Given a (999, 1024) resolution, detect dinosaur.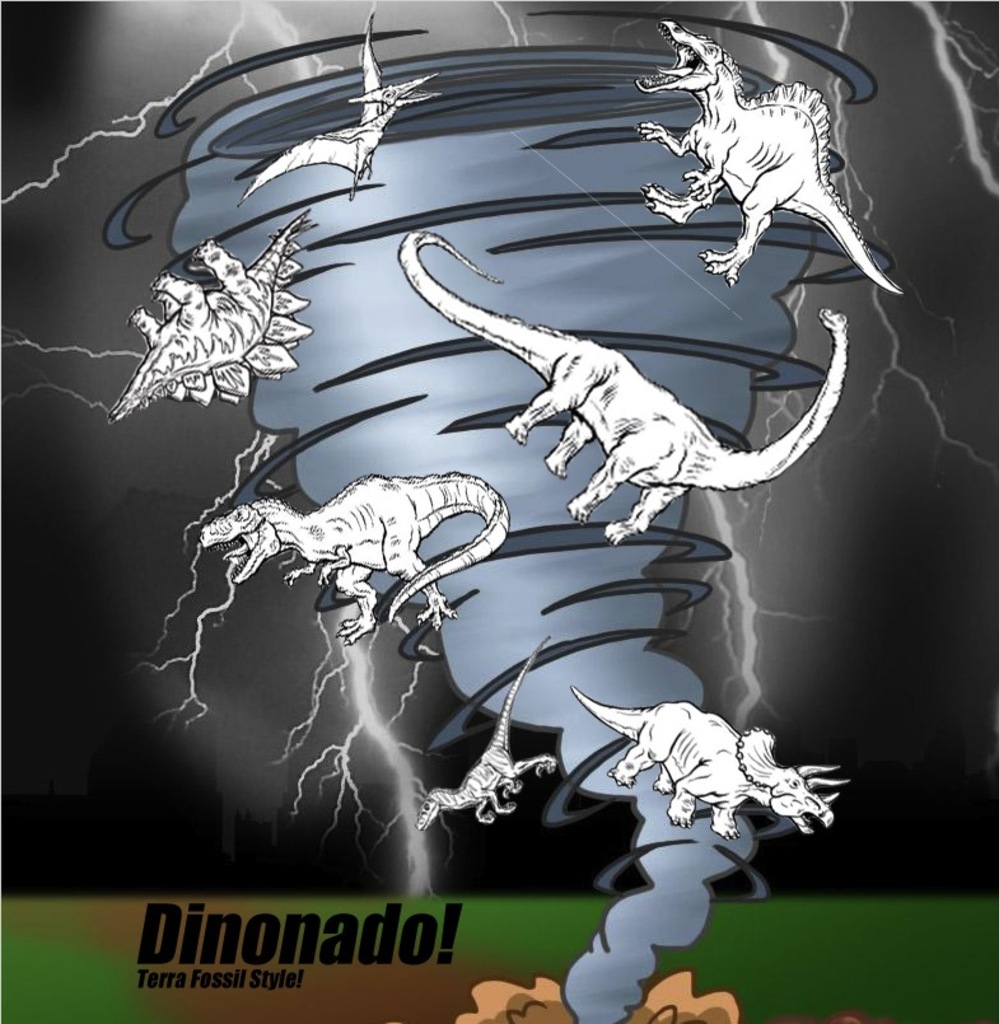
<bbox>417, 627, 557, 829</bbox>.
